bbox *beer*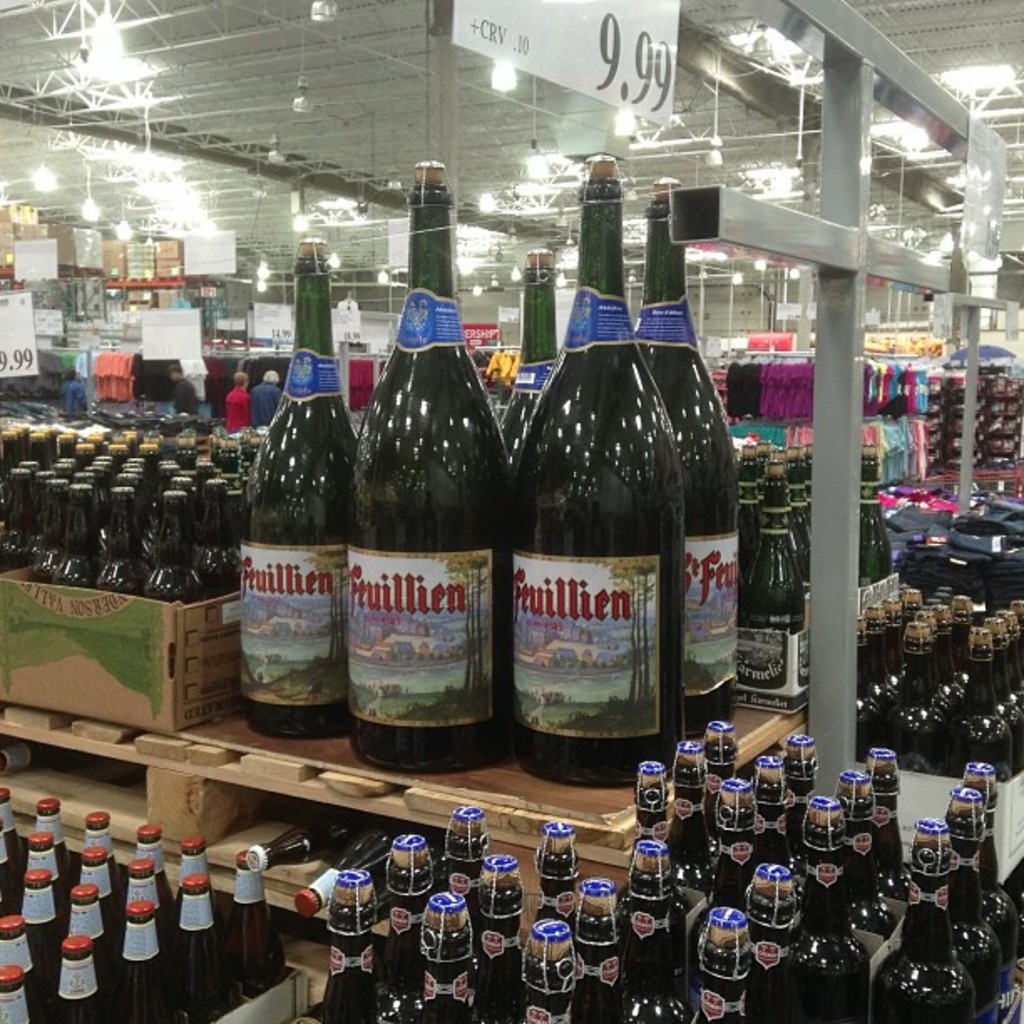
249,216,351,733
